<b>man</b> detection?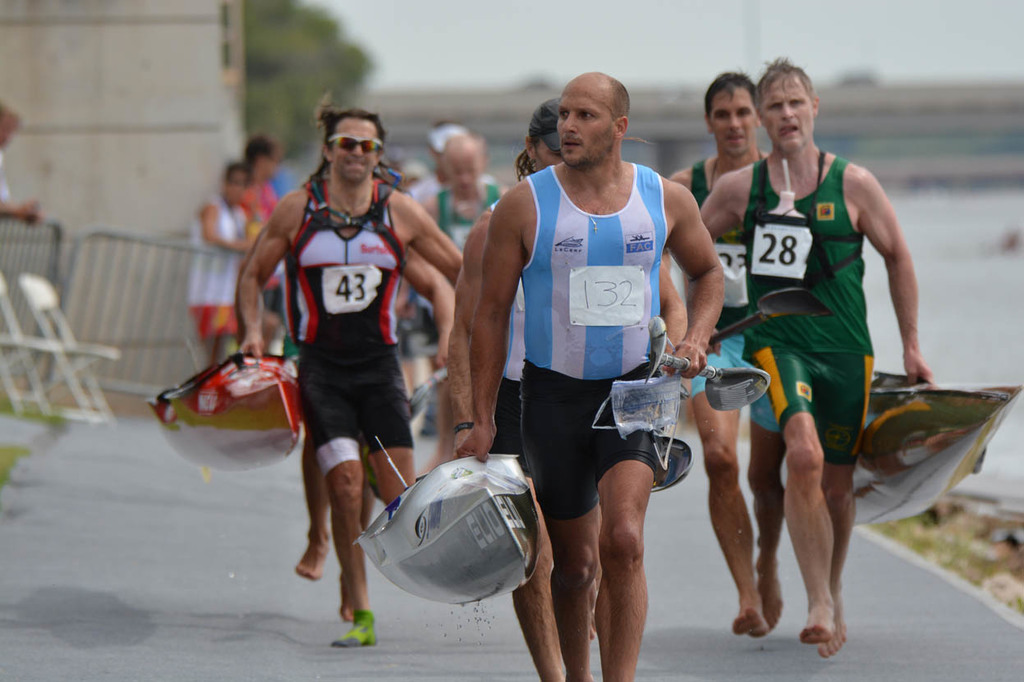
<box>472,74,724,662</box>
